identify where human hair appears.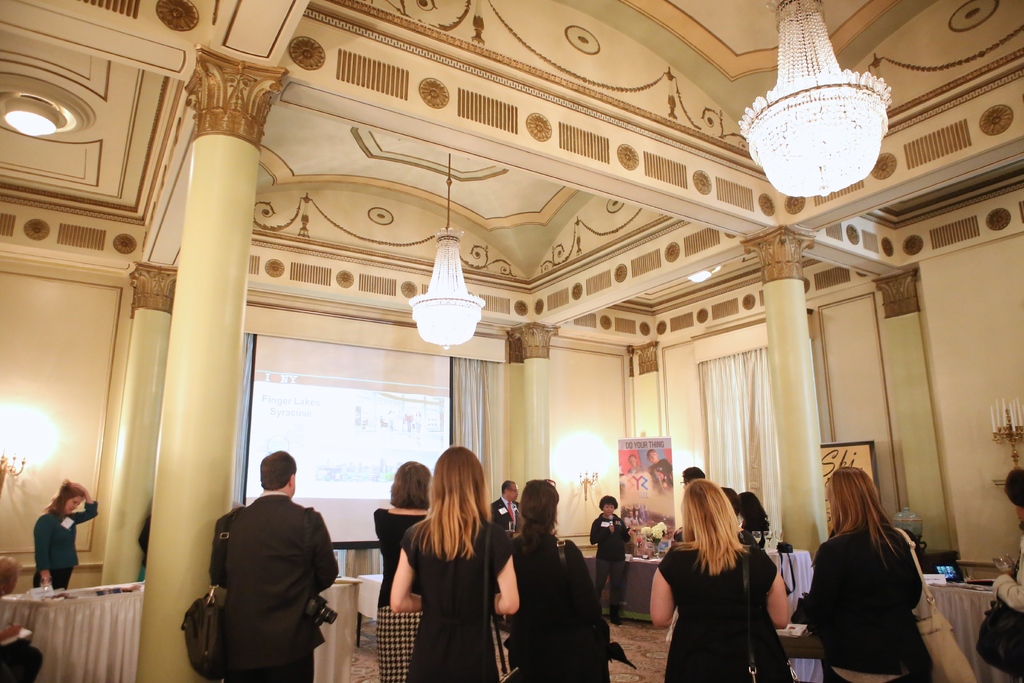
Appears at {"left": 732, "top": 493, "right": 771, "bottom": 532}.
